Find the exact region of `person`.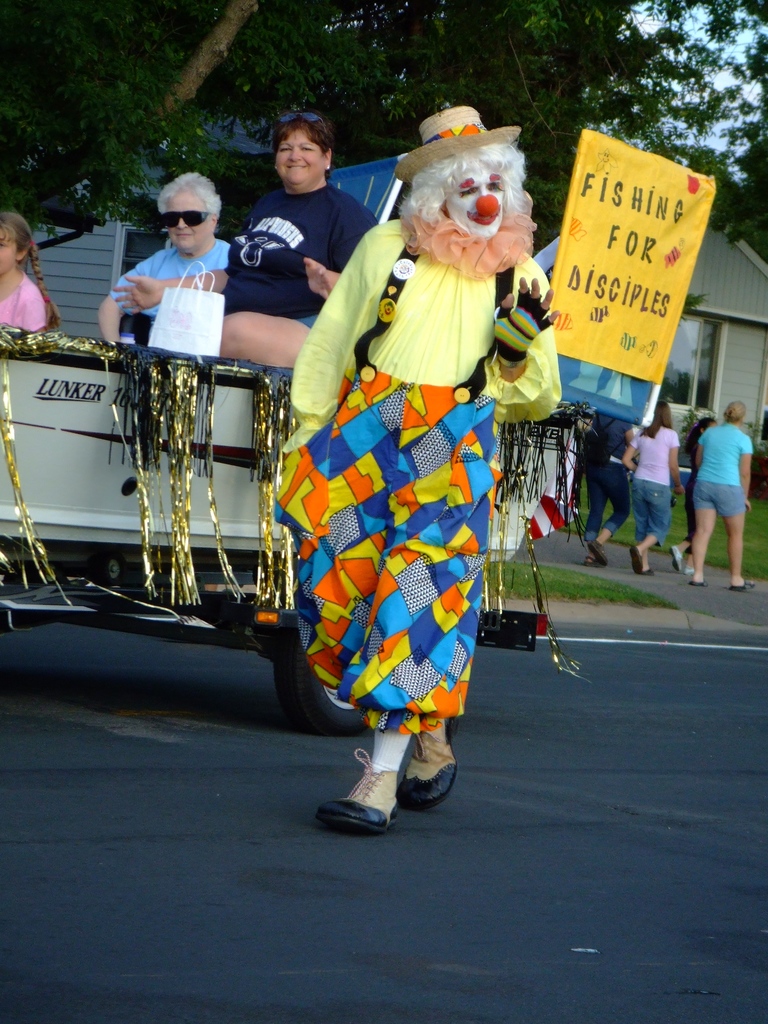
Exact region: x1=108, y1=115, x2=380, y2=362.
